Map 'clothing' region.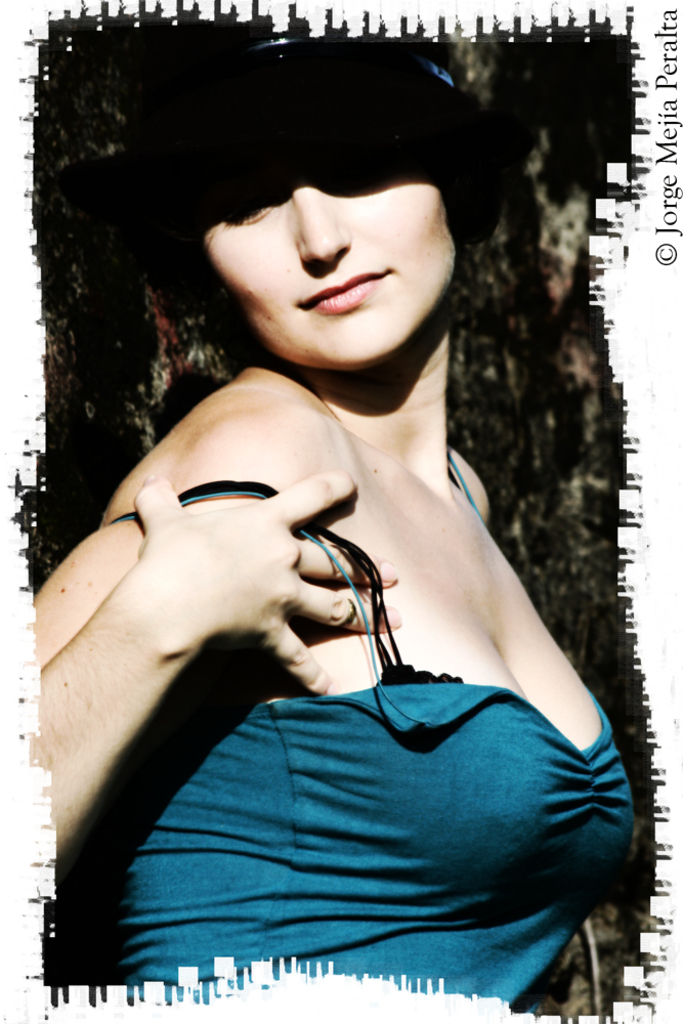
Mapped to rect(97, 493, 647, 1004).
